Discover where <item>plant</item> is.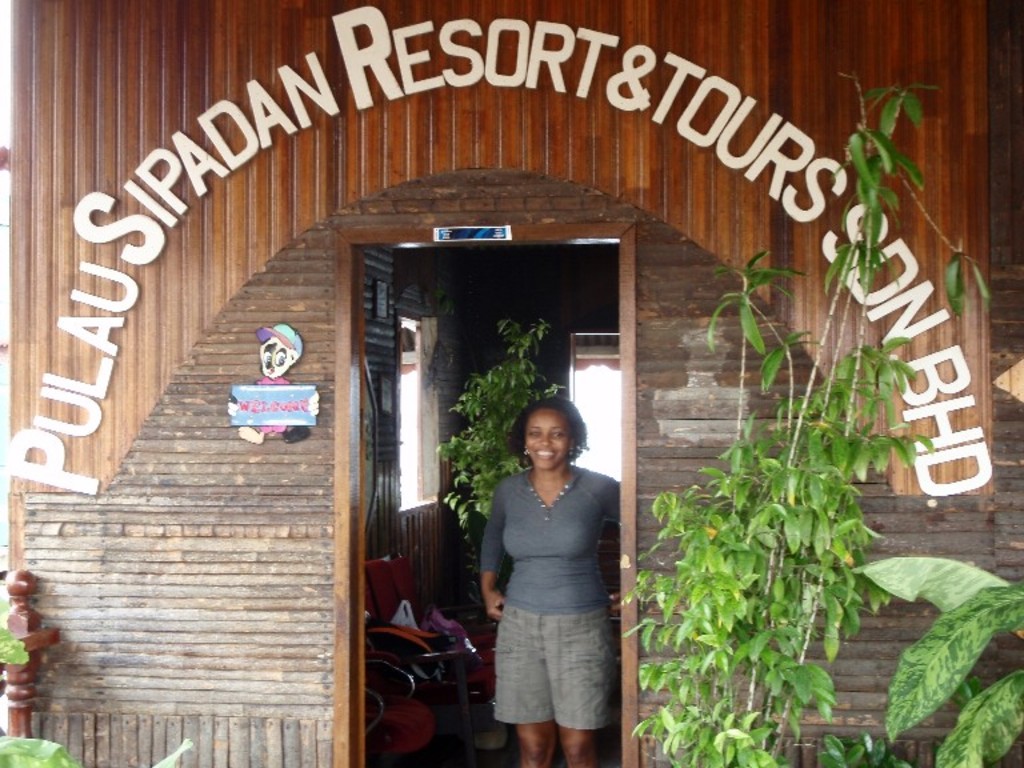
Discovered at rect(619, 77, 995, 767).
